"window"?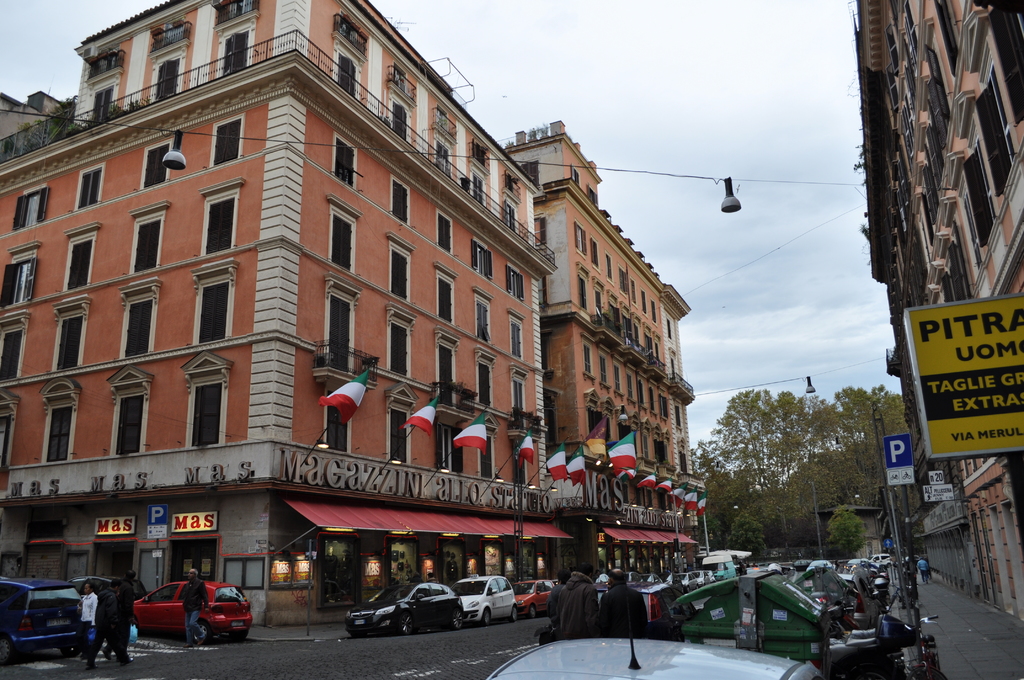
region(632, 414, 637, 453)
